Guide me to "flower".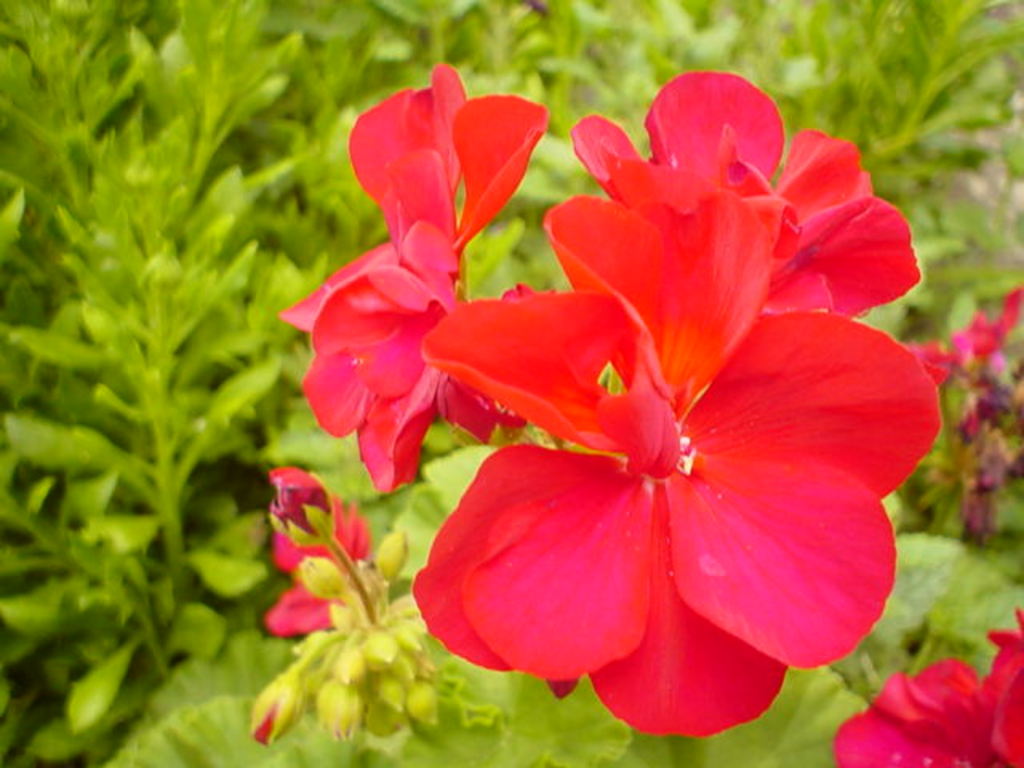
Guidance: select_region(416, 85, 934, 741).
